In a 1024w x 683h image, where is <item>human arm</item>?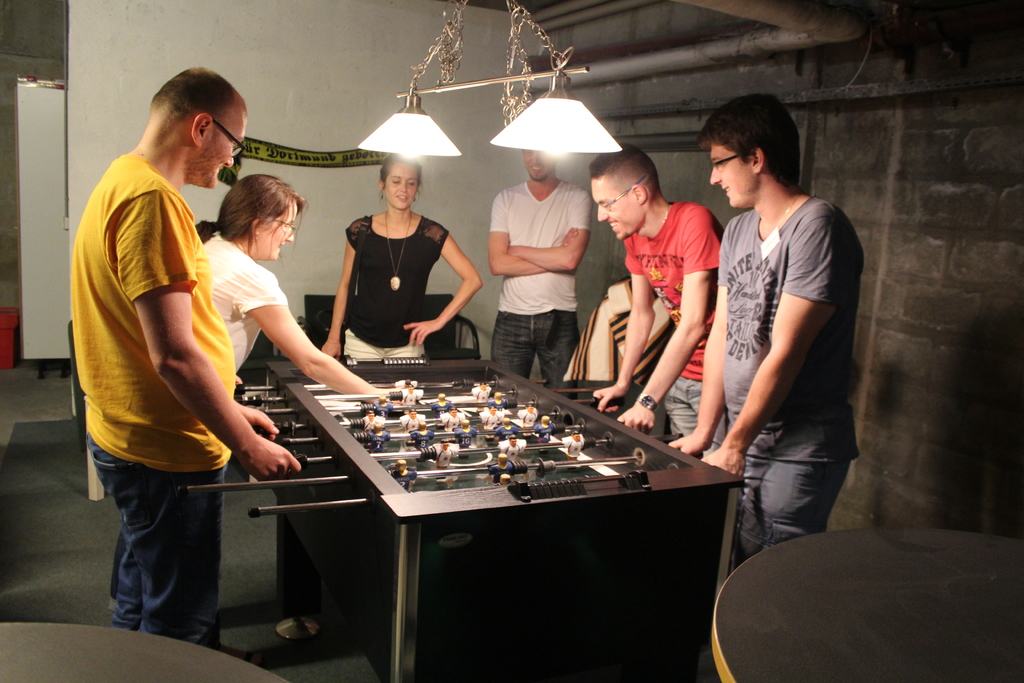
box(228, 391, 277, 442).
